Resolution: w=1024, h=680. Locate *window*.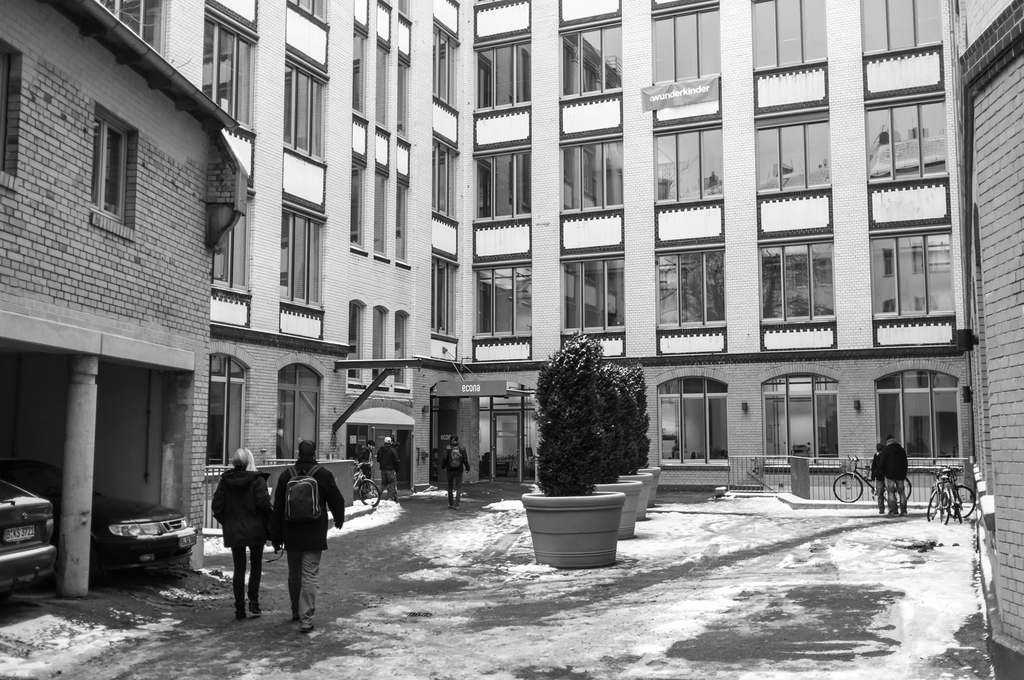
Rect(560, 14, 624, 97).
